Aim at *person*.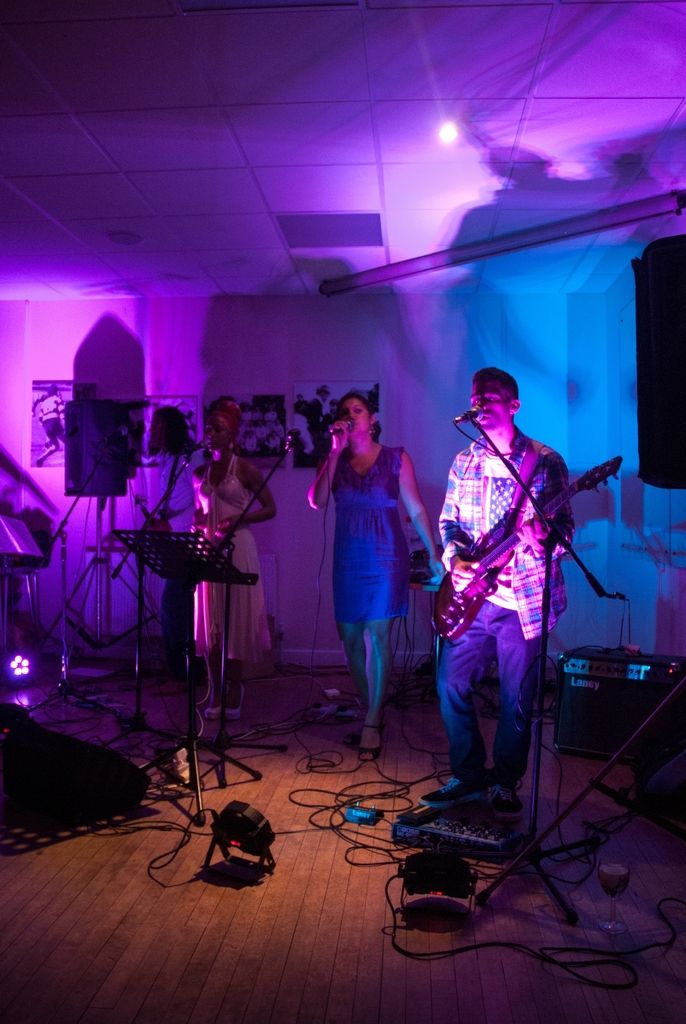
Aimed at Rect(419, 371, 569, 815).
